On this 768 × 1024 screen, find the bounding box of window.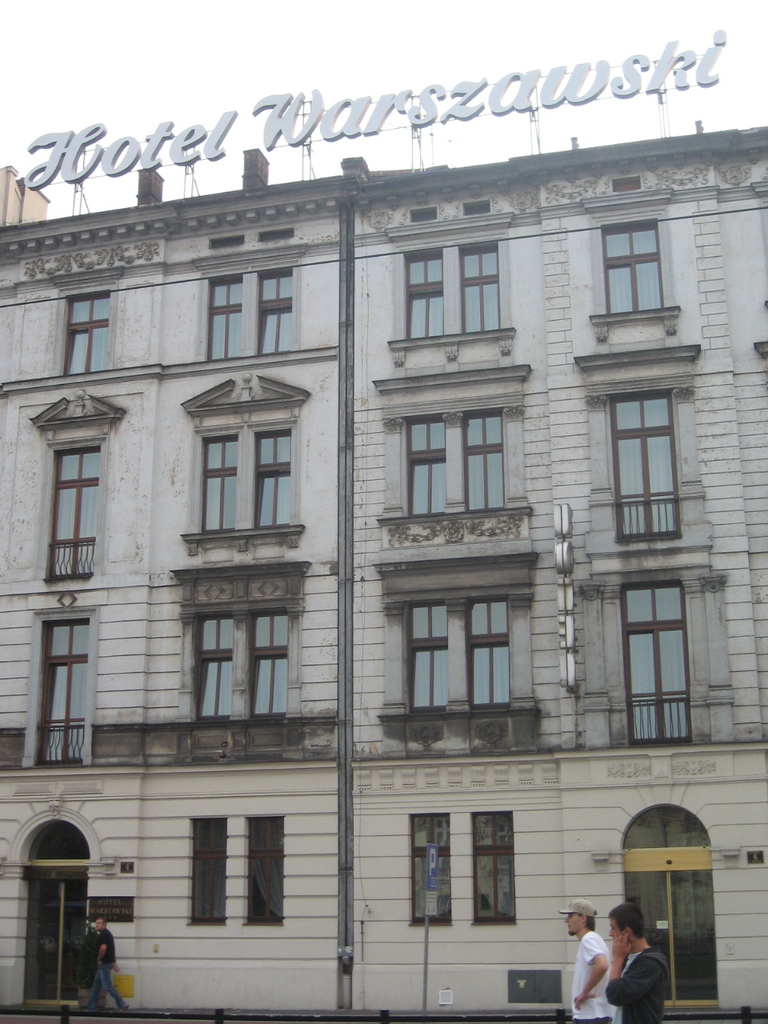
Bounding box: x1=198, y1=434, x2=235, y2=533.
